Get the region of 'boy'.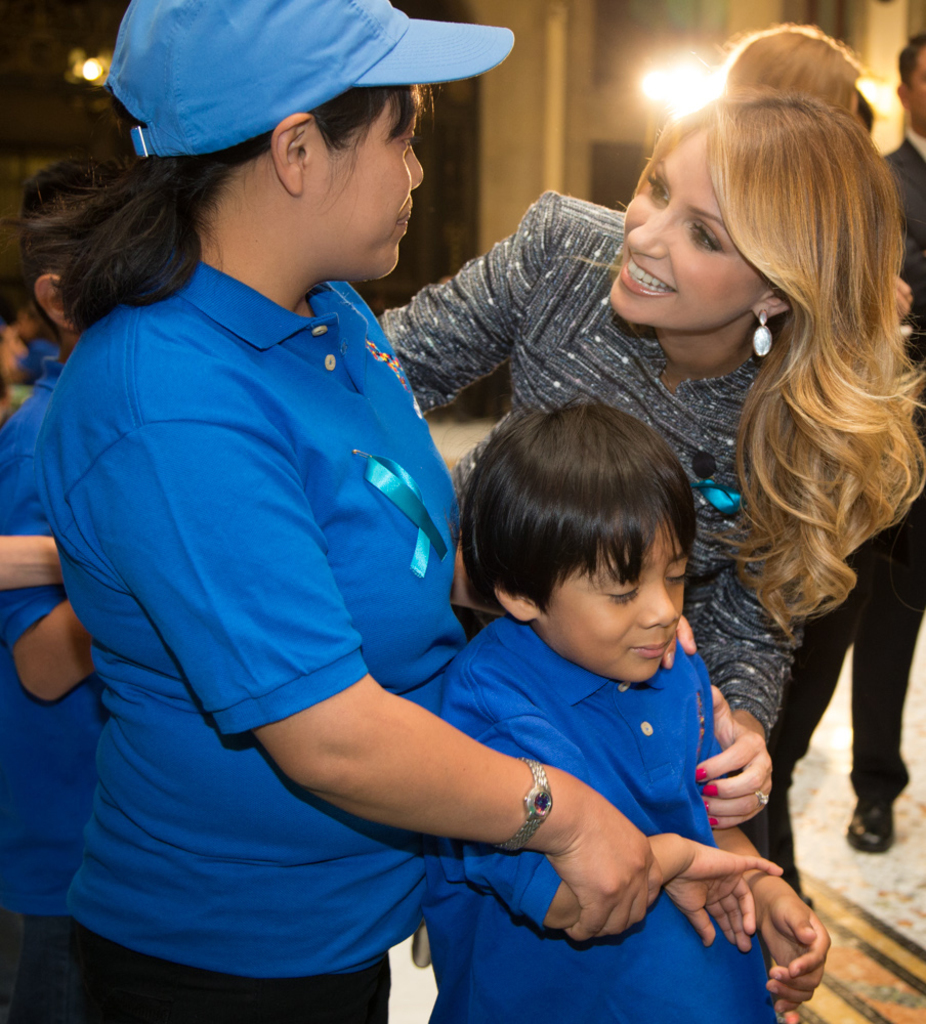
pyautogui.locateOnScreen(427, 395, 834, 1023).
